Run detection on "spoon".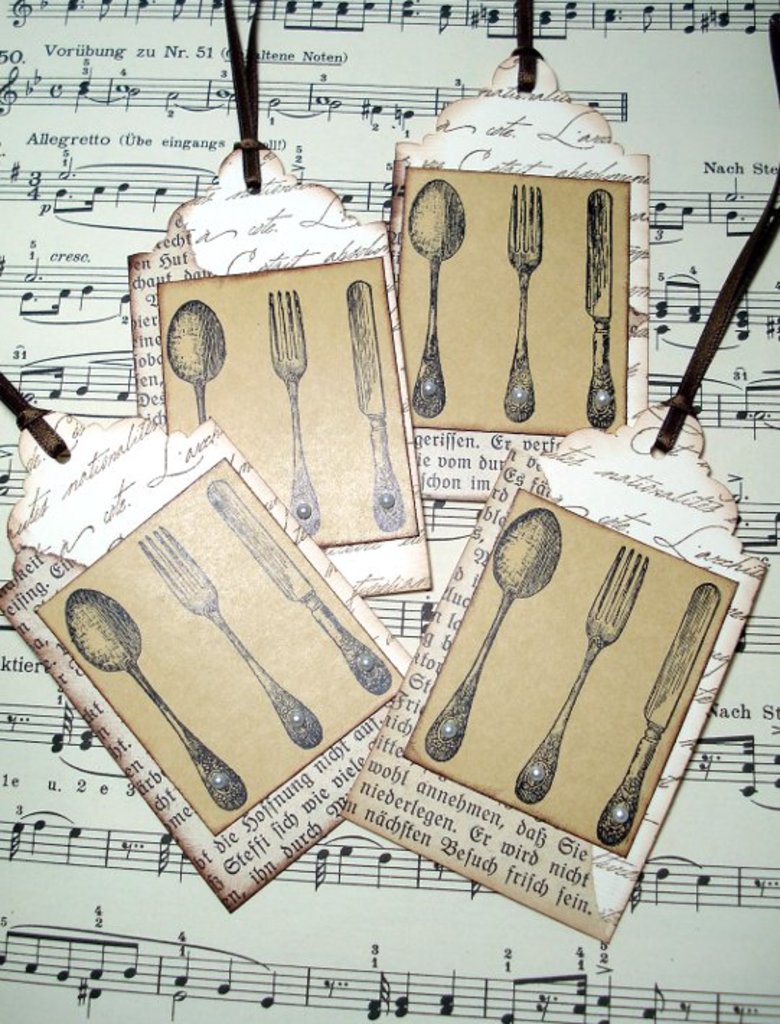
Result: [left=66, top=588, right=249, bottom=813].
